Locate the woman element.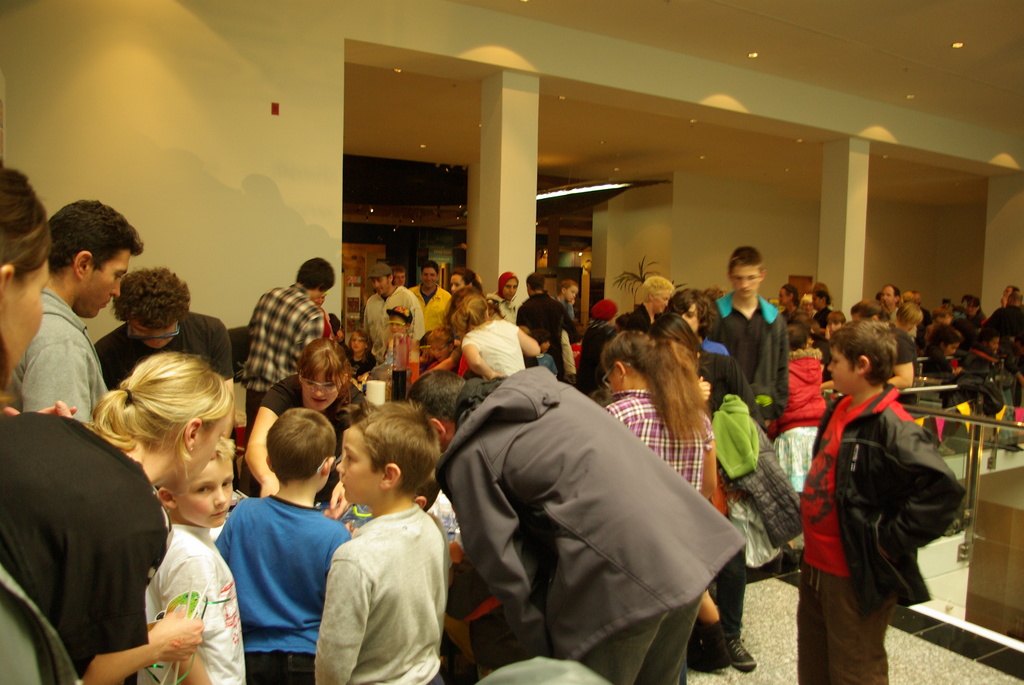
Element bbox: l=0, t=152, r=92, b=684.
